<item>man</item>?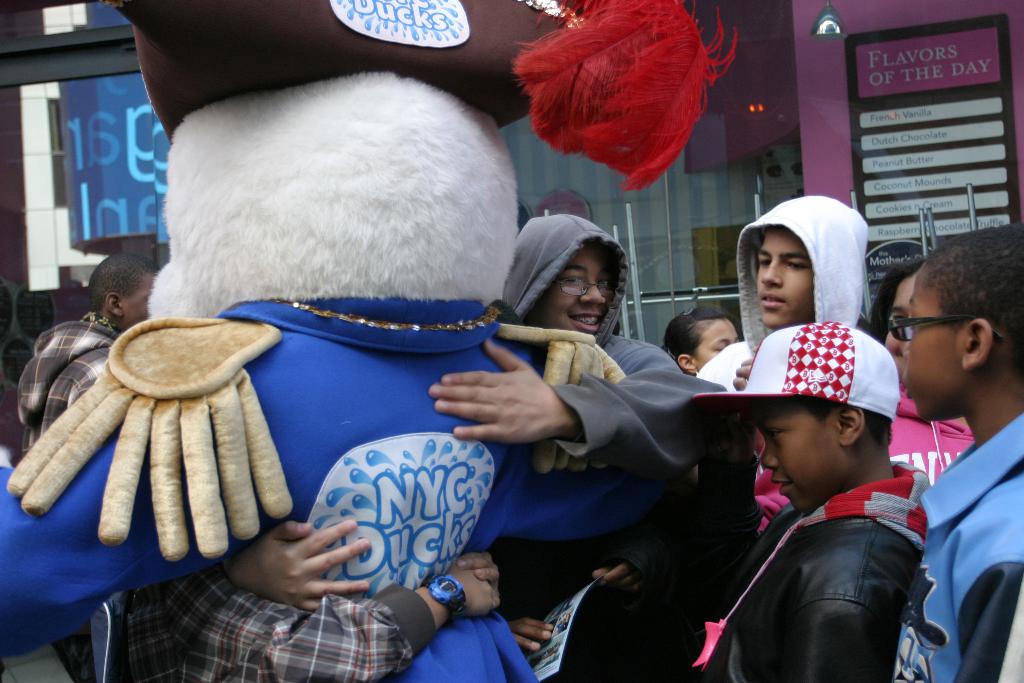
430 216 732 473
